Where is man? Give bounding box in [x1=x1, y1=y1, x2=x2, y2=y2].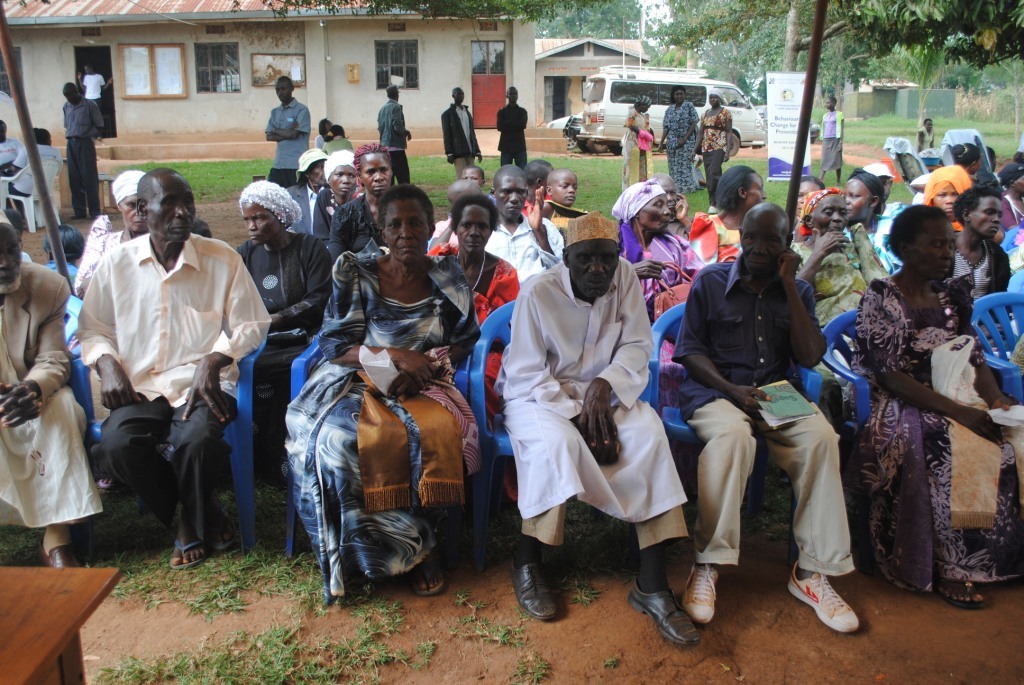
[x1=376, y1=84, x2=413, y2=186].
